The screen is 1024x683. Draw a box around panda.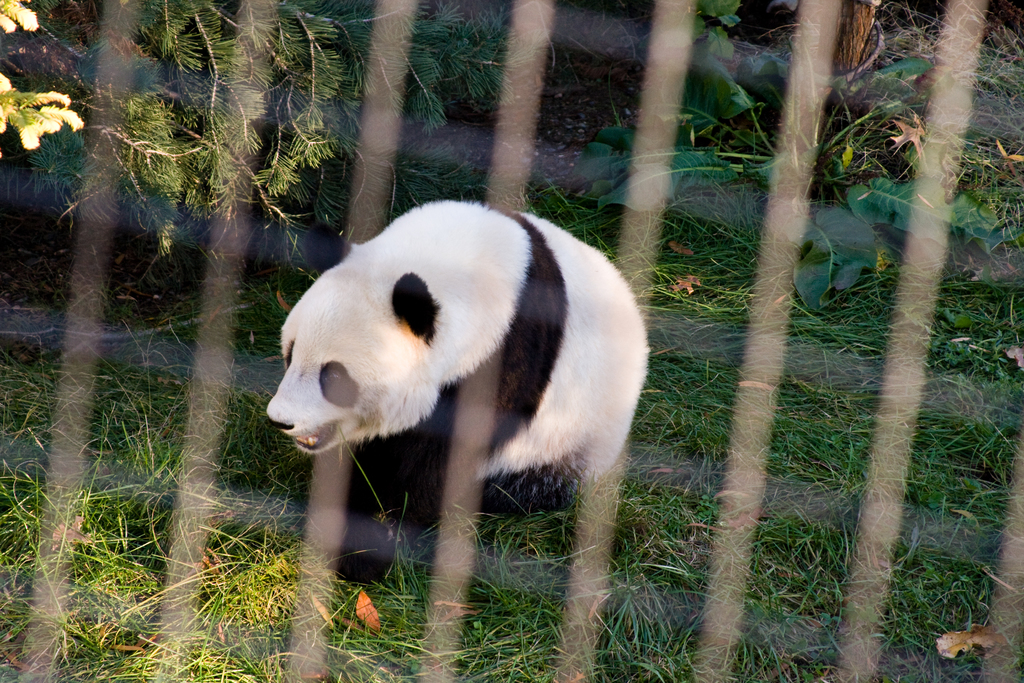
[left=266, top=198, right=655, bottom=585].
